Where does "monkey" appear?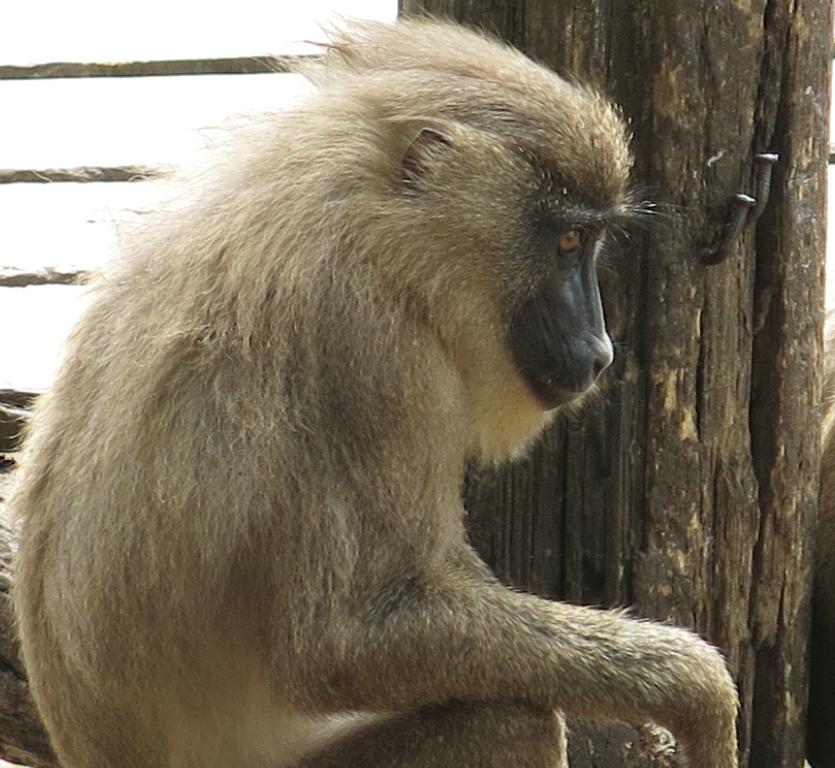
Appears at [0, 18, 731, 767].
